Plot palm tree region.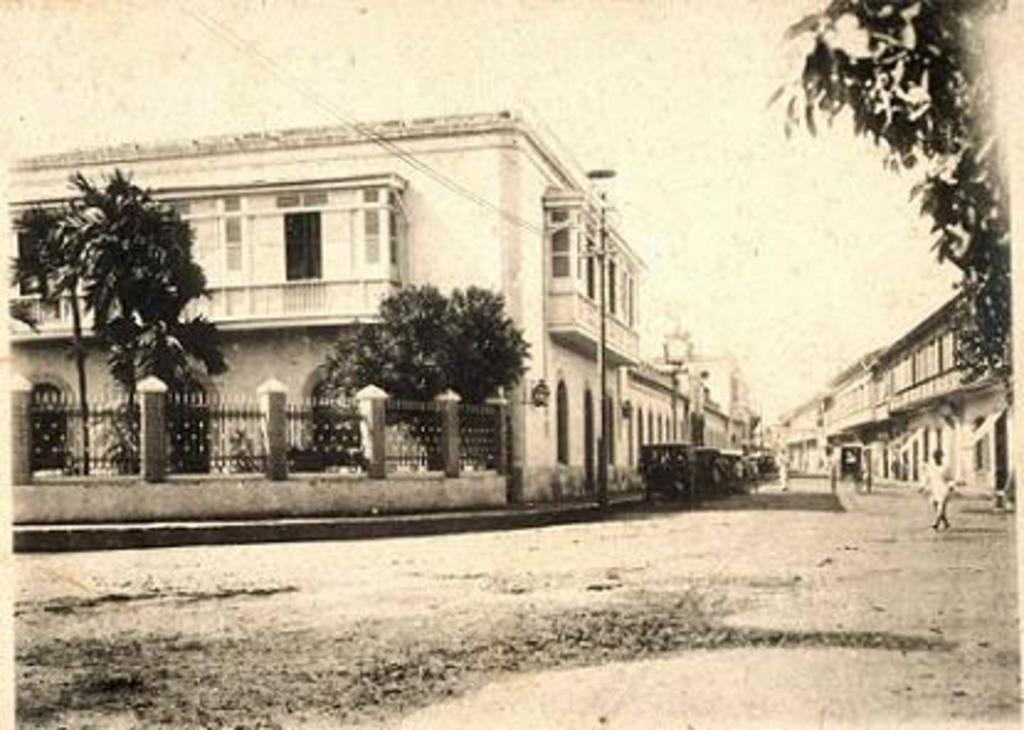
Plotted at box=[54, 175, 200, 439].
